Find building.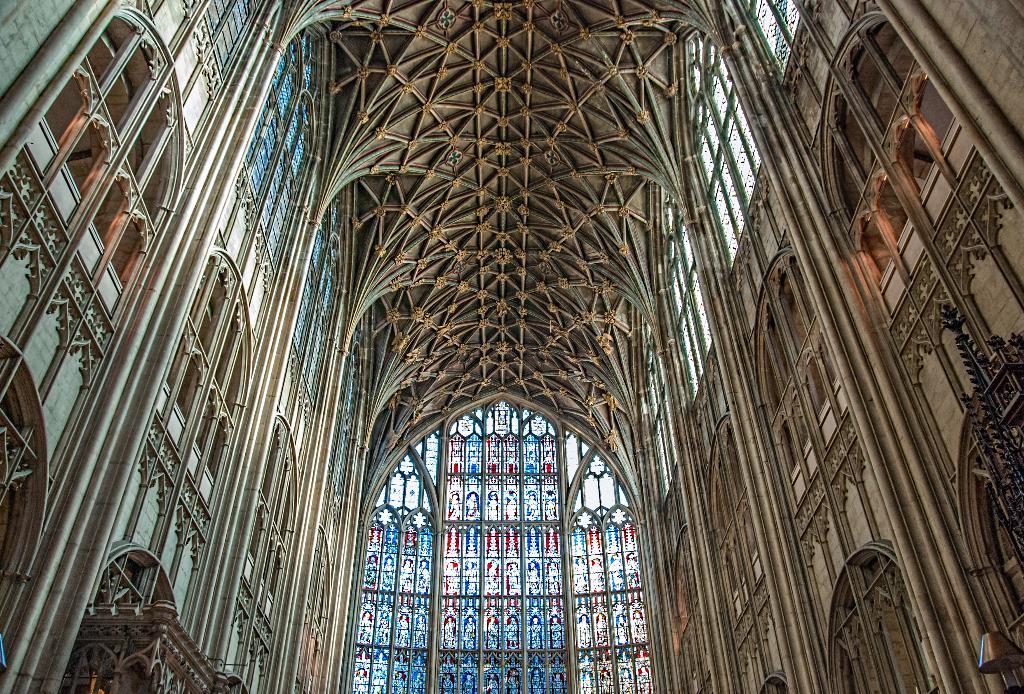
locate(0, 0, 1023, 693).
